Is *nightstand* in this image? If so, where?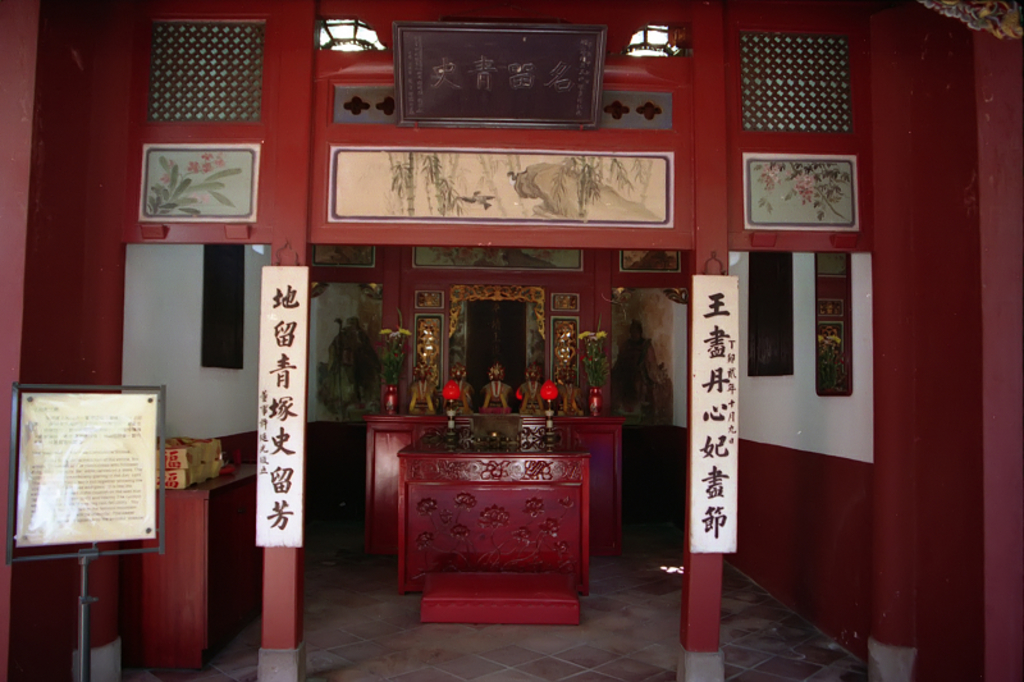
Yes, at locate(375, 422, 608, 617).
